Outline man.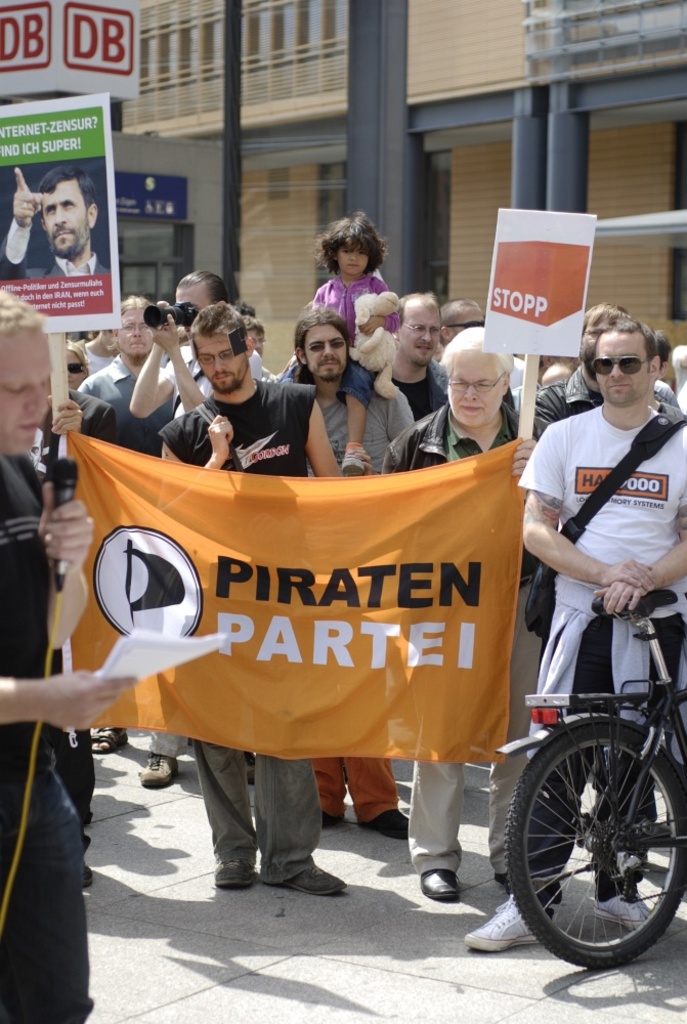
Outline: crop(81, 328, 124, 374).
